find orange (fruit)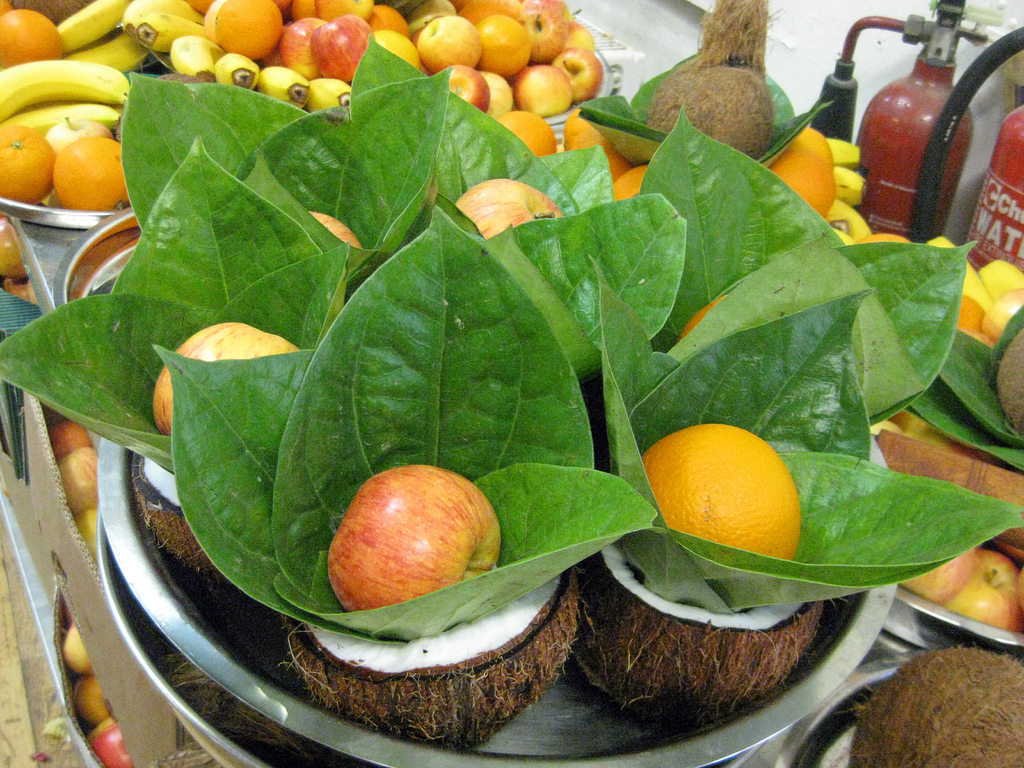
left=51, top=134, right=133, bottom=214
